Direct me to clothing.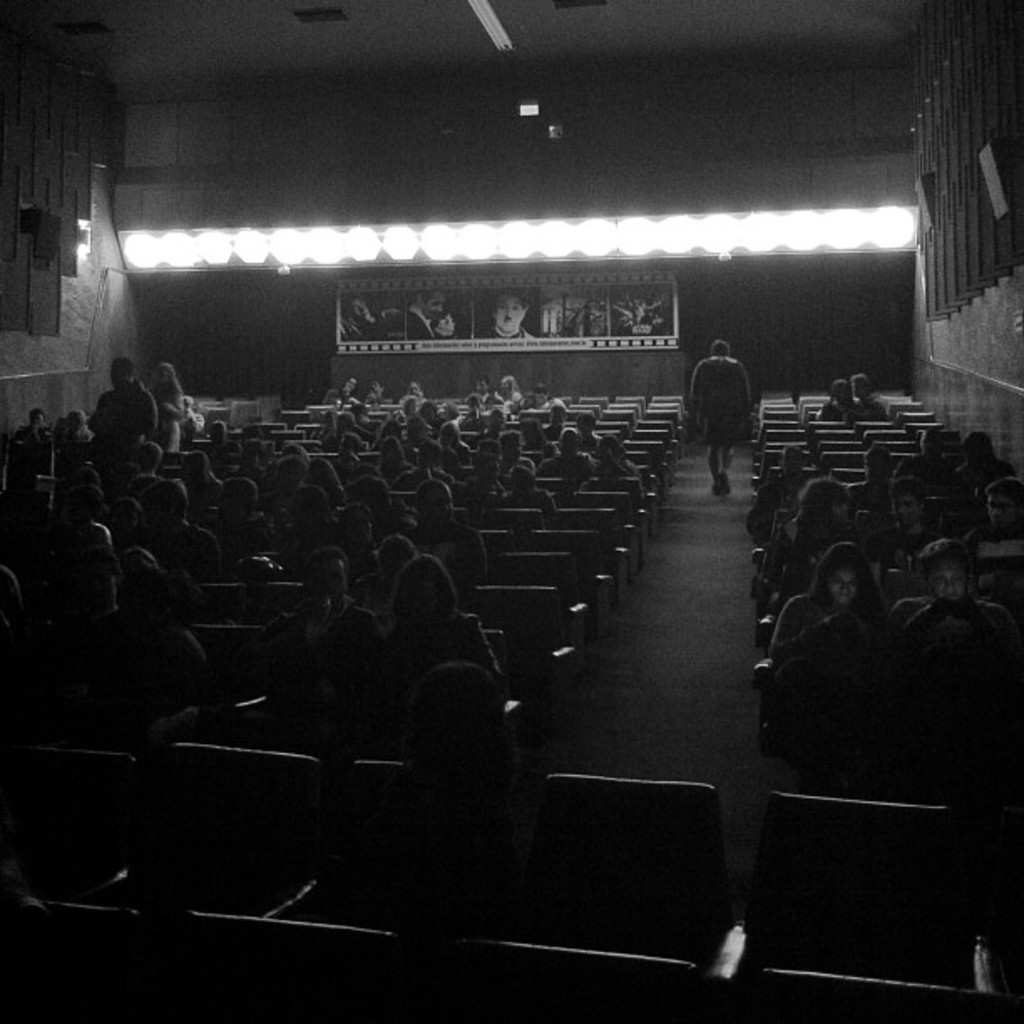
Direction: [x1=85, y1=378, x2=152, y2=453].
